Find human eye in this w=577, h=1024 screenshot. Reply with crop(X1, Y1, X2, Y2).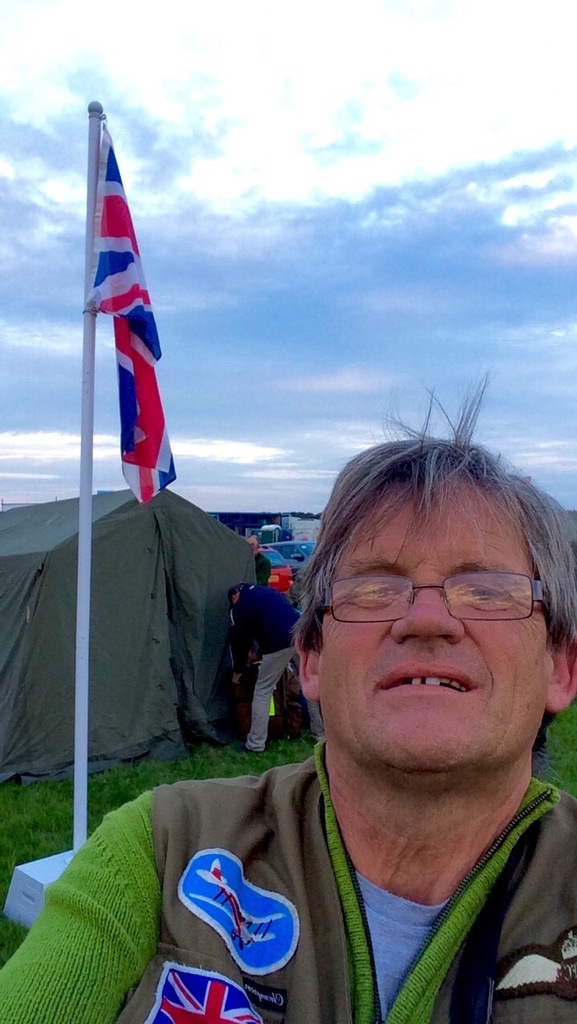
crop(458, 585, 506, 603).
